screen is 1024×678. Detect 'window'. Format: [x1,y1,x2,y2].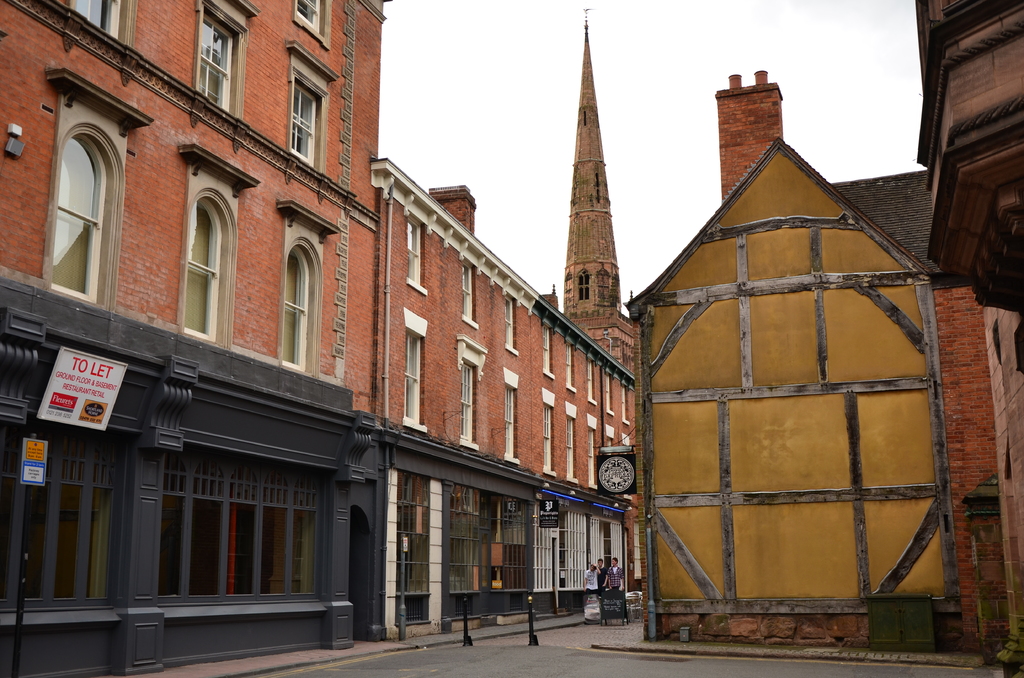
[286,238,323,380].
